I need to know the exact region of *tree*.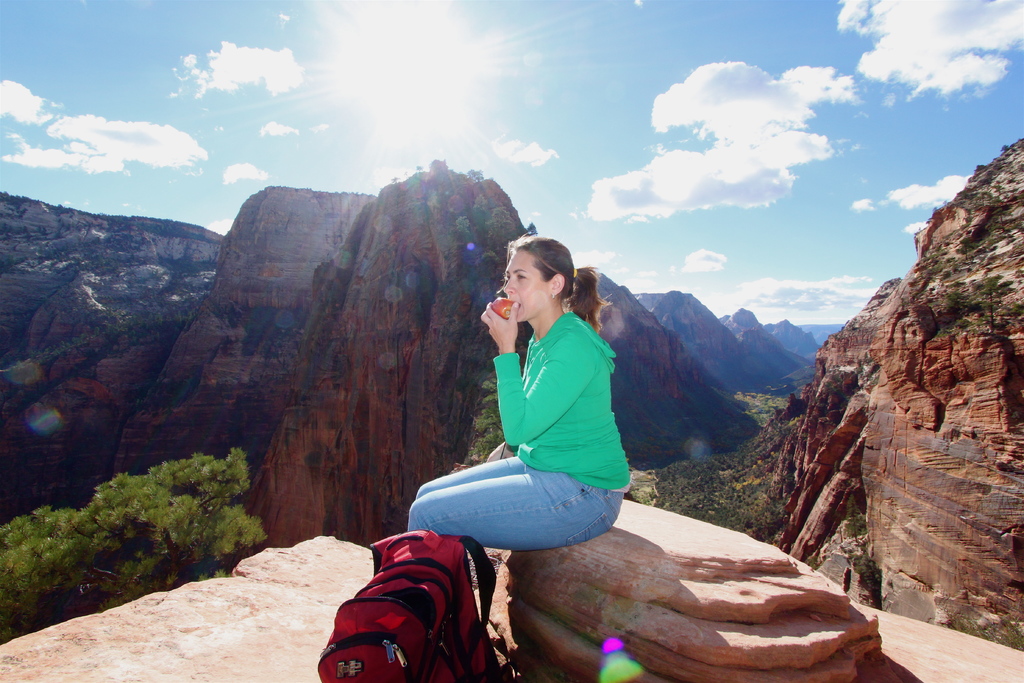
Region: l=833, t=542, r=883, b=616.
